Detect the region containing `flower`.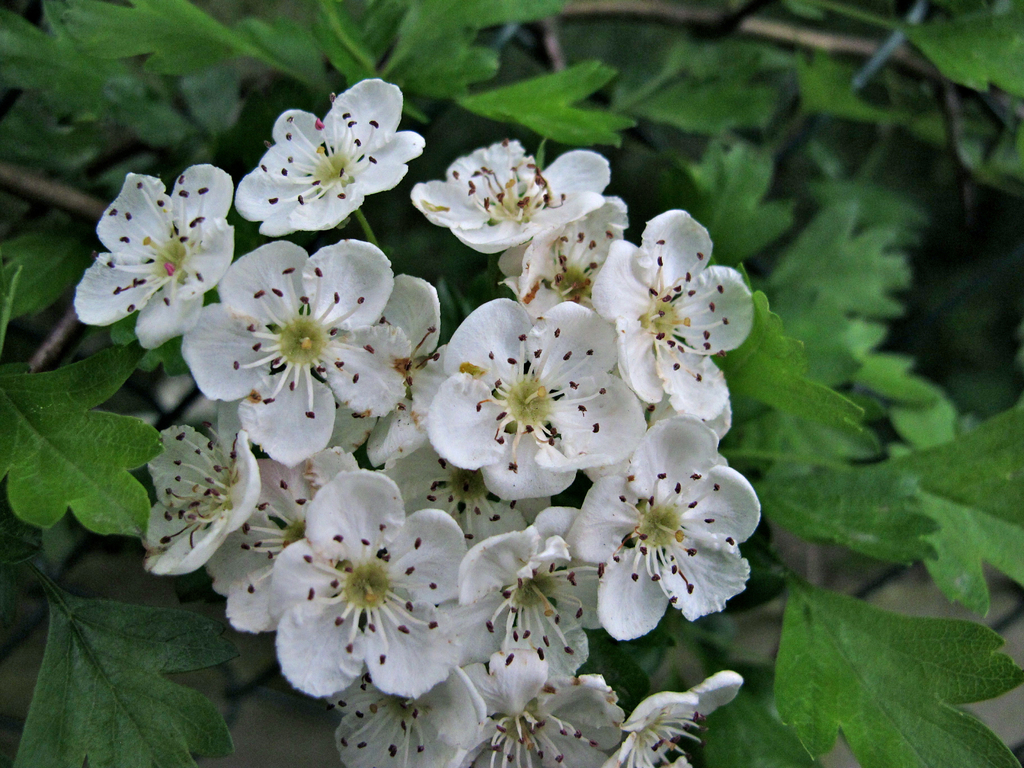
180:243:409:461.
